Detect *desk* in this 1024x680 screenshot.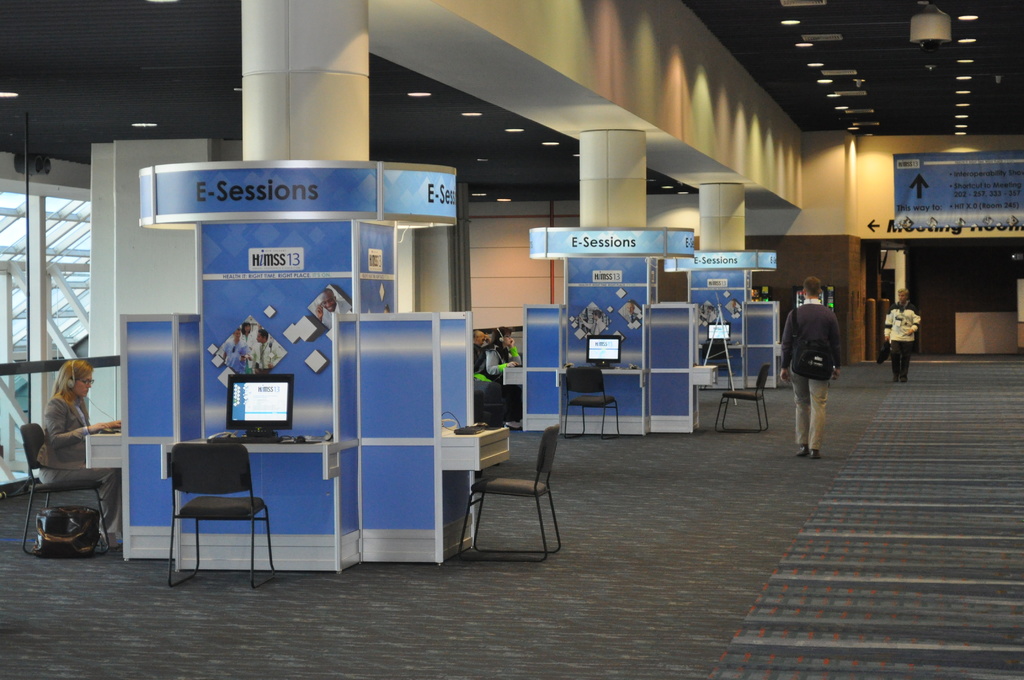
Detection: <box>443,428,509,470</box>.
